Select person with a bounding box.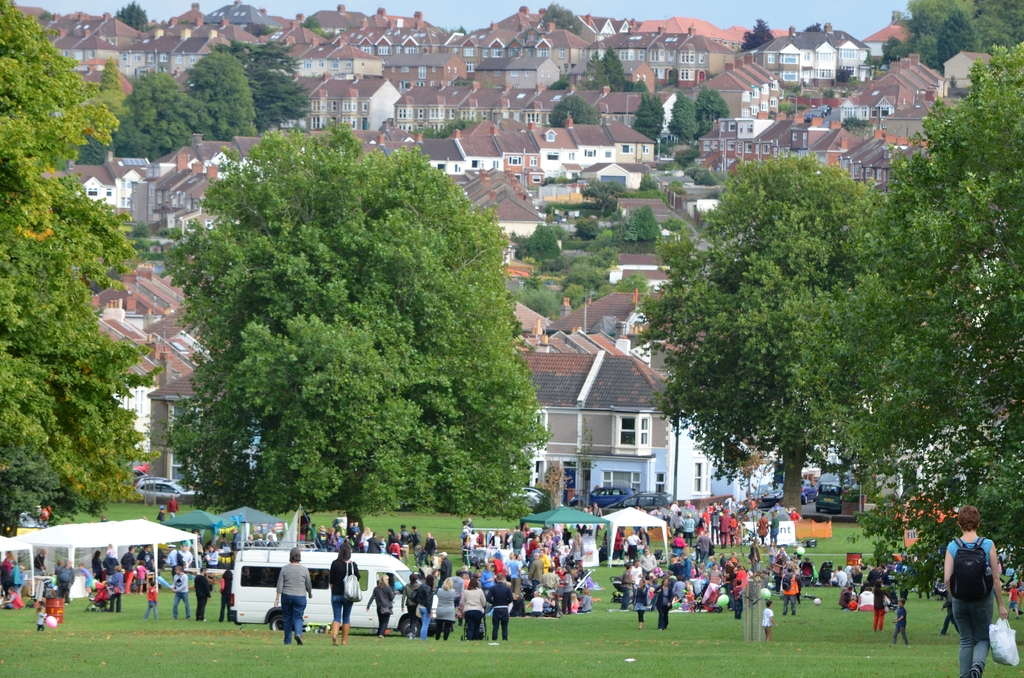
{"left": 755, "top": 512, "right": 772, "bottom": 538}.
